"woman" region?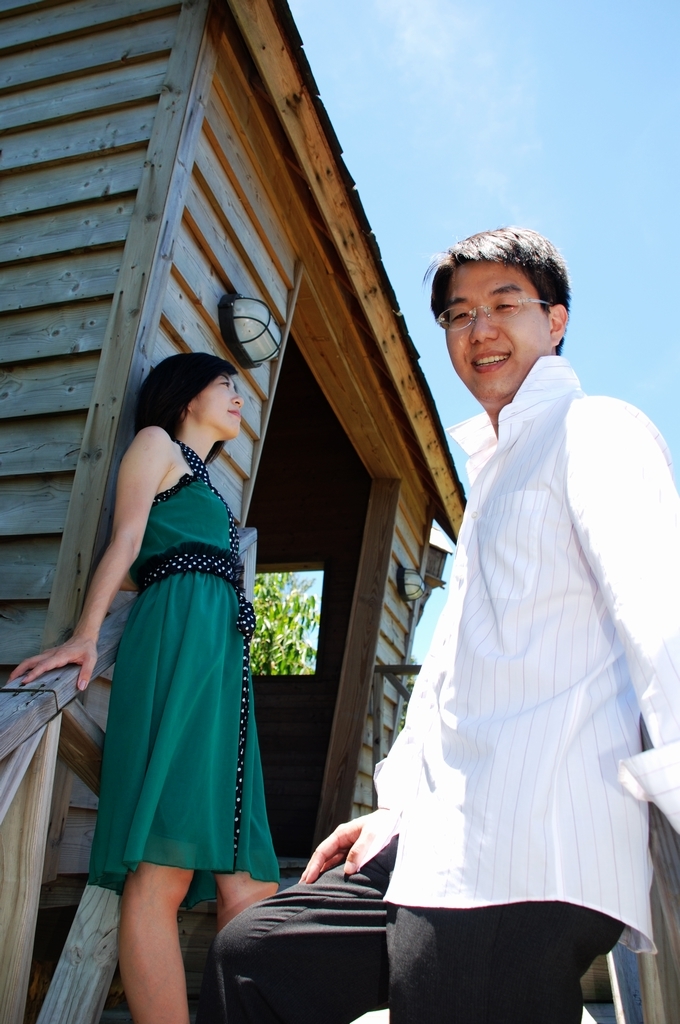
BBox(1, 357, 291, 1023)
